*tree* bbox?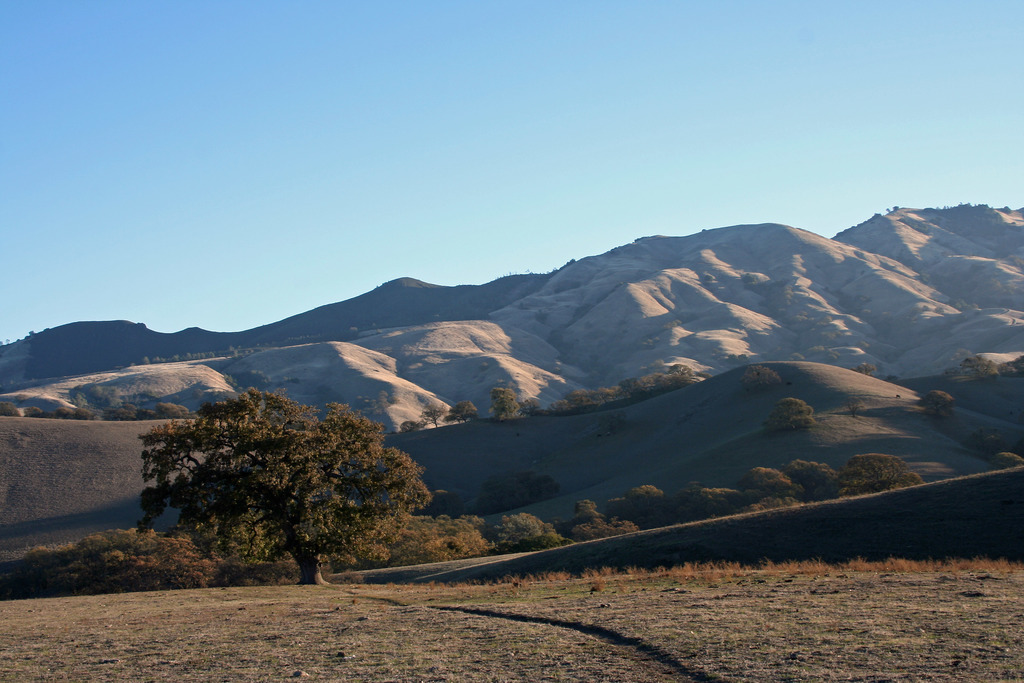
920,373,1017,460
